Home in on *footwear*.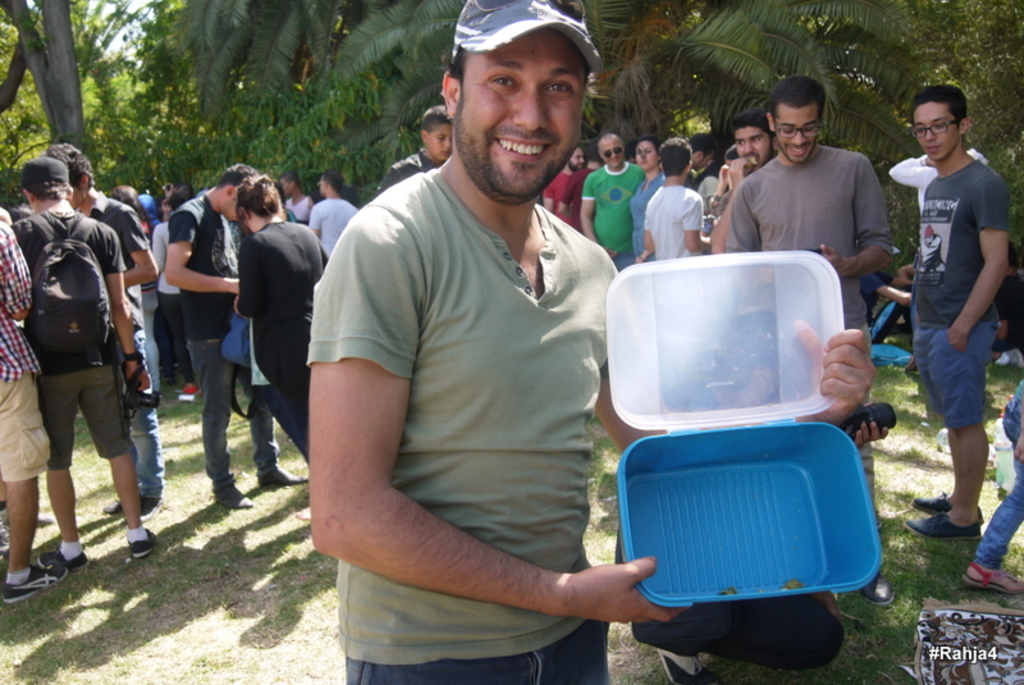
Homed in at (861, 568, 895, 607).
